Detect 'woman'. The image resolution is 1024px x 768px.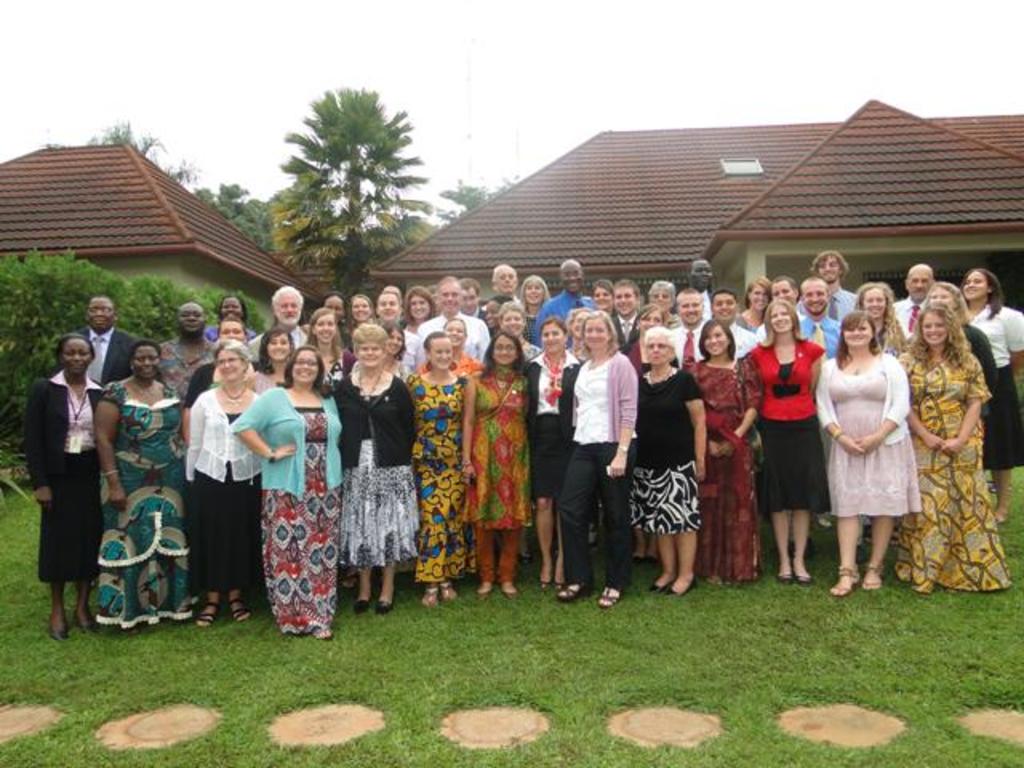
[827, 306, 926, 592].
